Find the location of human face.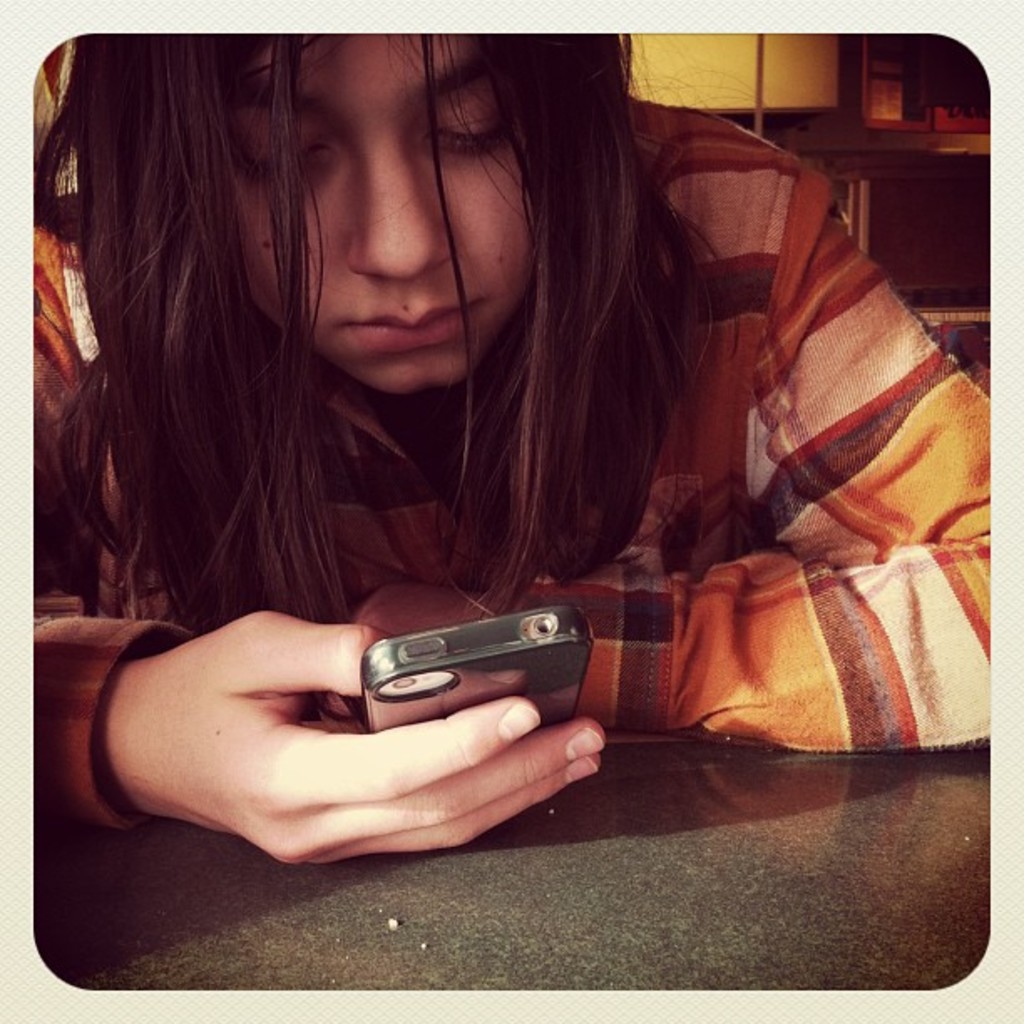
Location: box=[243, 37, 529, 400].
